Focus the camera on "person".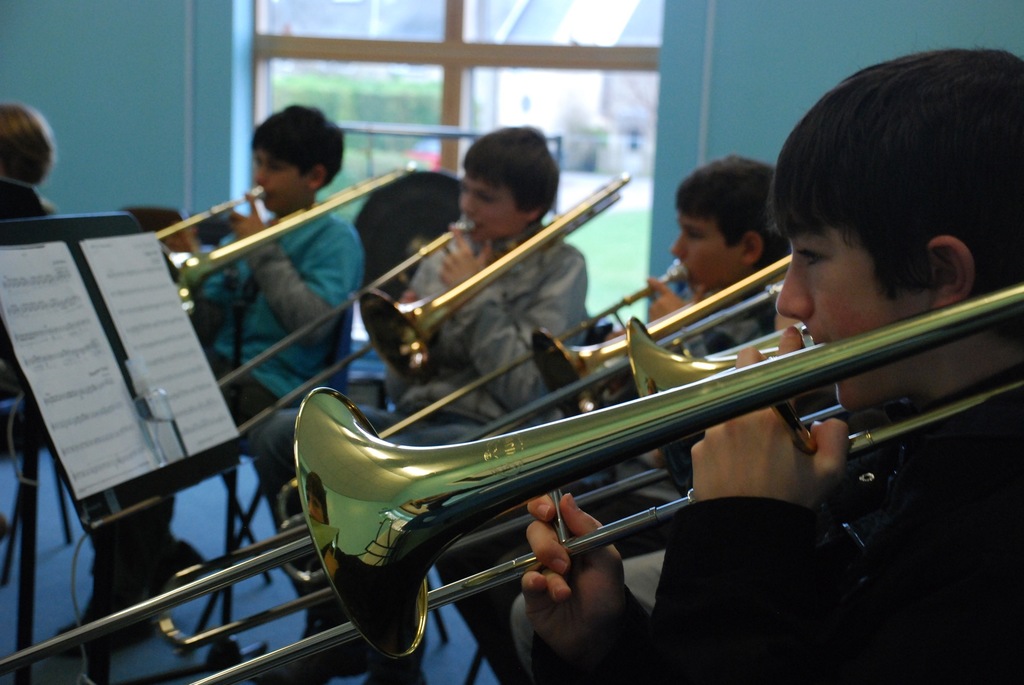
Focus region: x1=246 y1=123 x2=579 y2=574.
